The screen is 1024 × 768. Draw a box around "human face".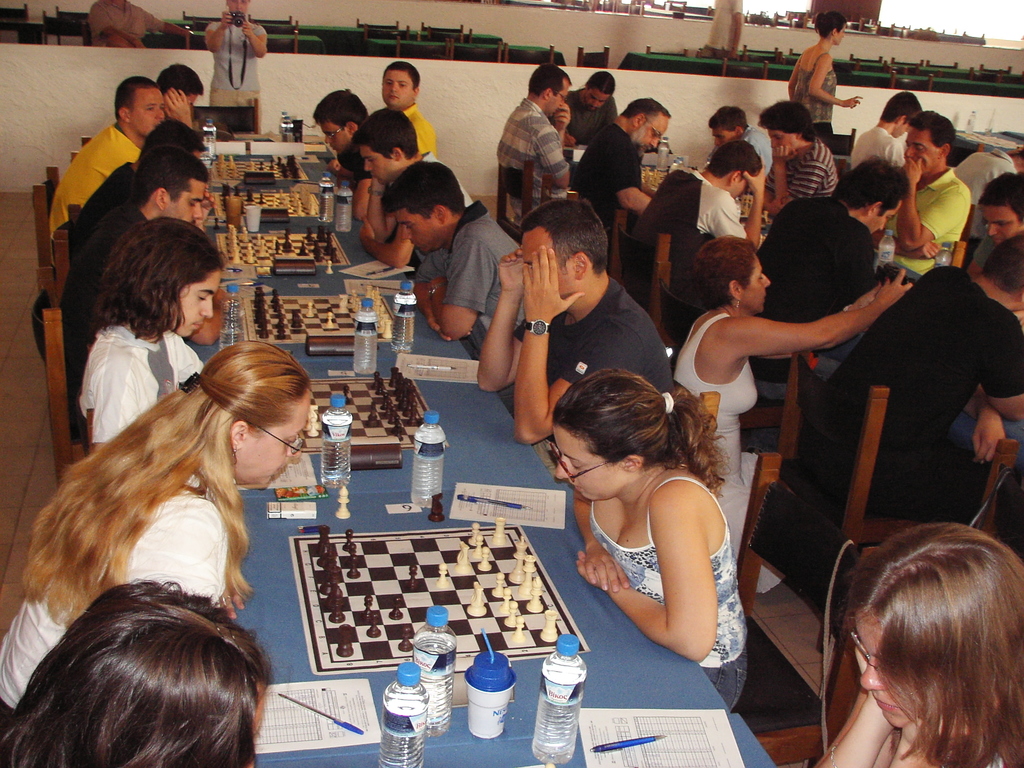
230, 0, 248, 13.
